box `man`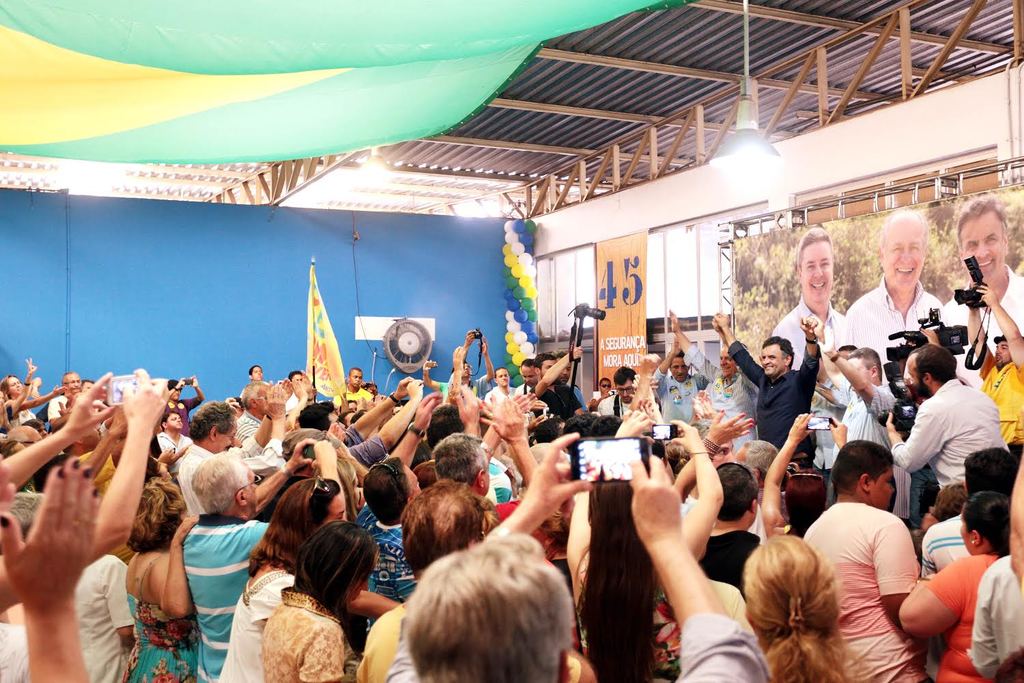
Rect(160, 372, 205, 434)
